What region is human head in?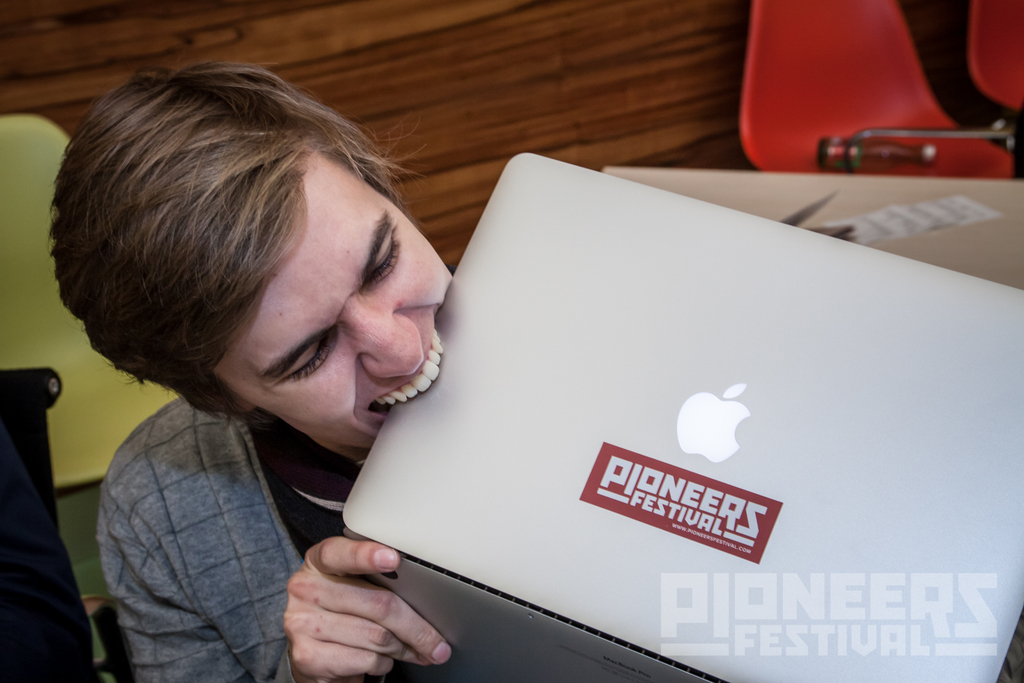
box(60, 64, 444, 442).
